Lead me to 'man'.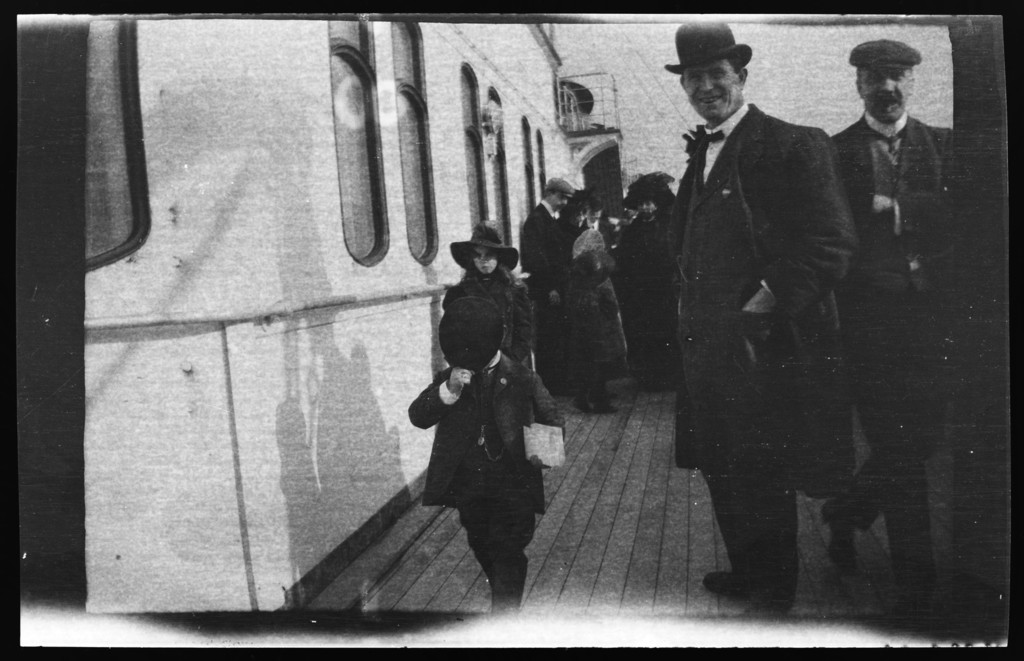
Lead to detection(609, 172, 675, 382).
